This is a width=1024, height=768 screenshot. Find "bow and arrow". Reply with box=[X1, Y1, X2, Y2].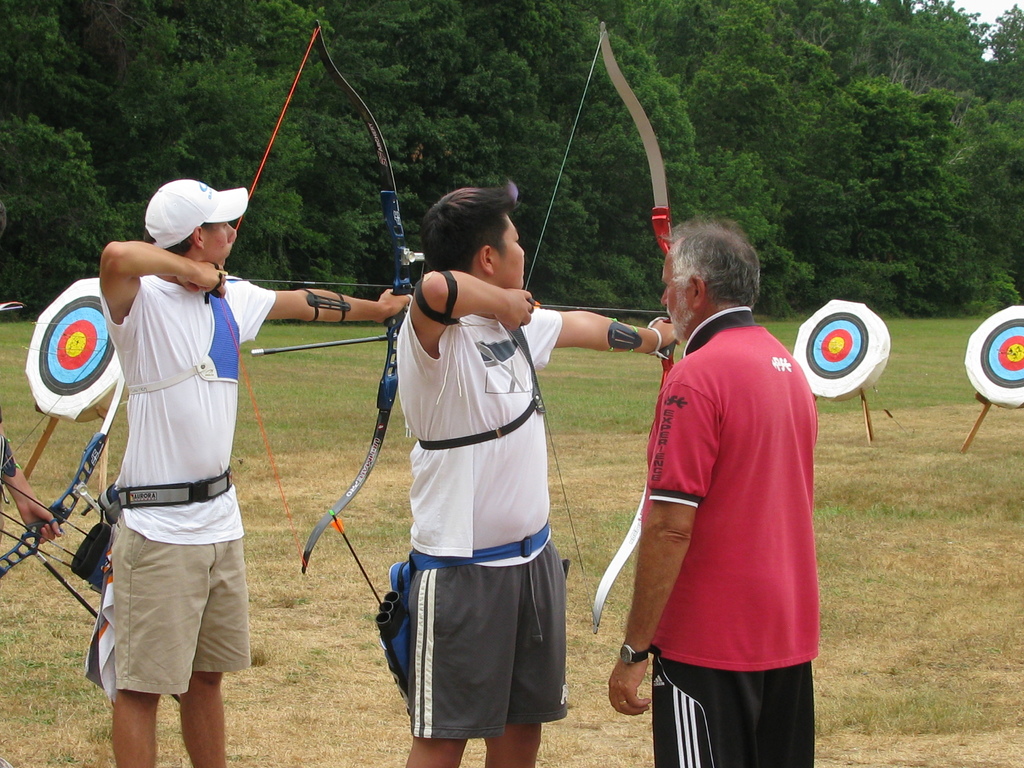
box=[218, 20, 424, 578].
